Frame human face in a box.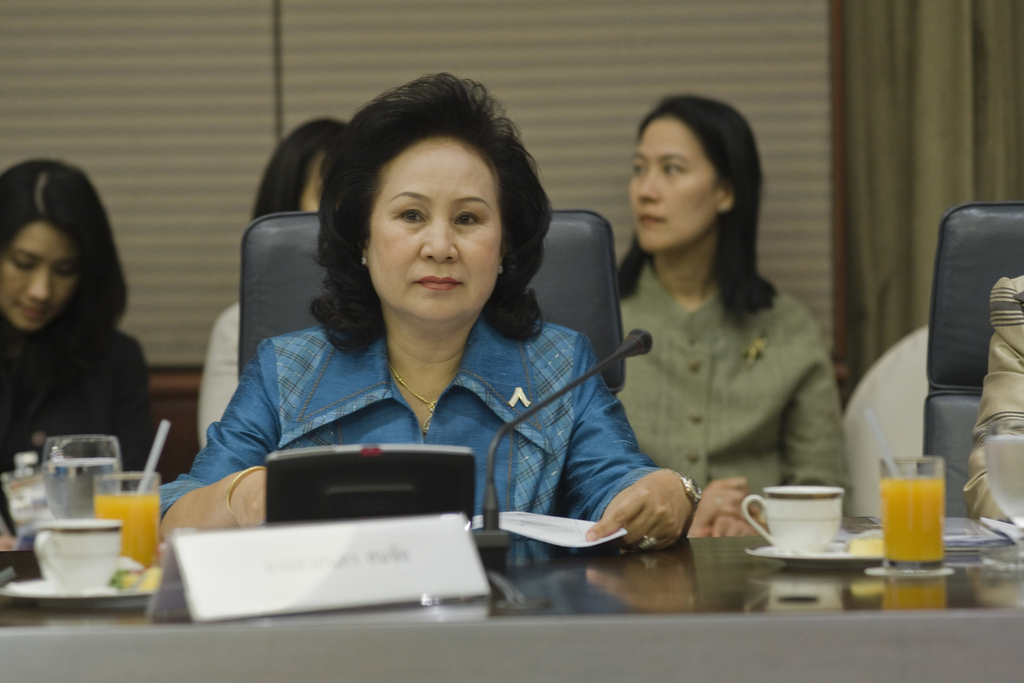
[0, 218, 83, 329].
